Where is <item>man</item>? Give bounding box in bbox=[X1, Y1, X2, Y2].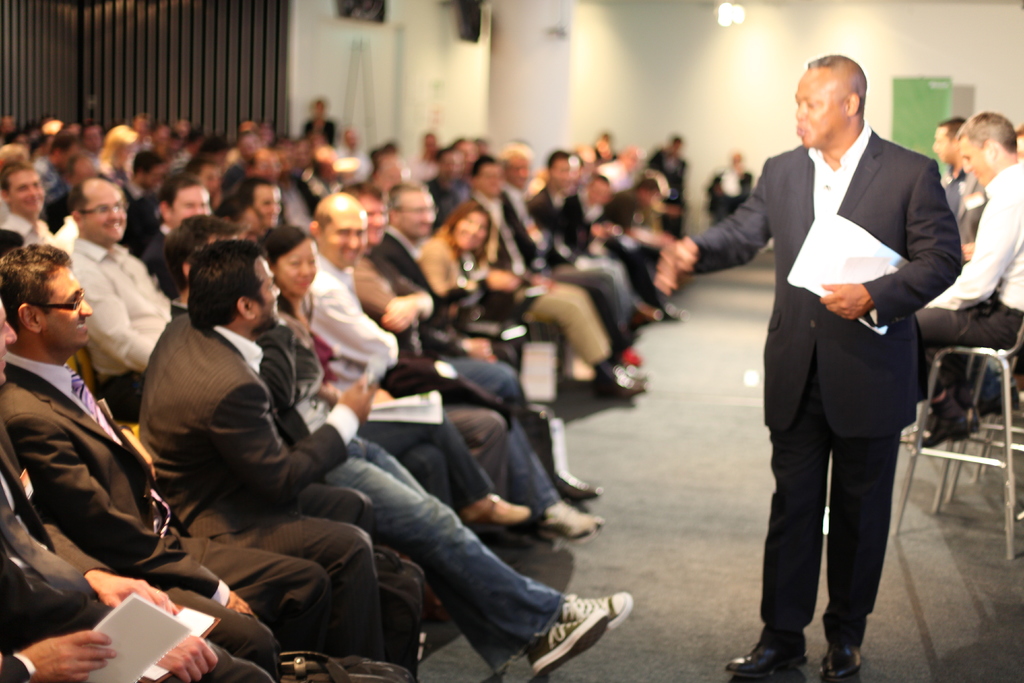
bbox=[238, 175, 282, 227].
